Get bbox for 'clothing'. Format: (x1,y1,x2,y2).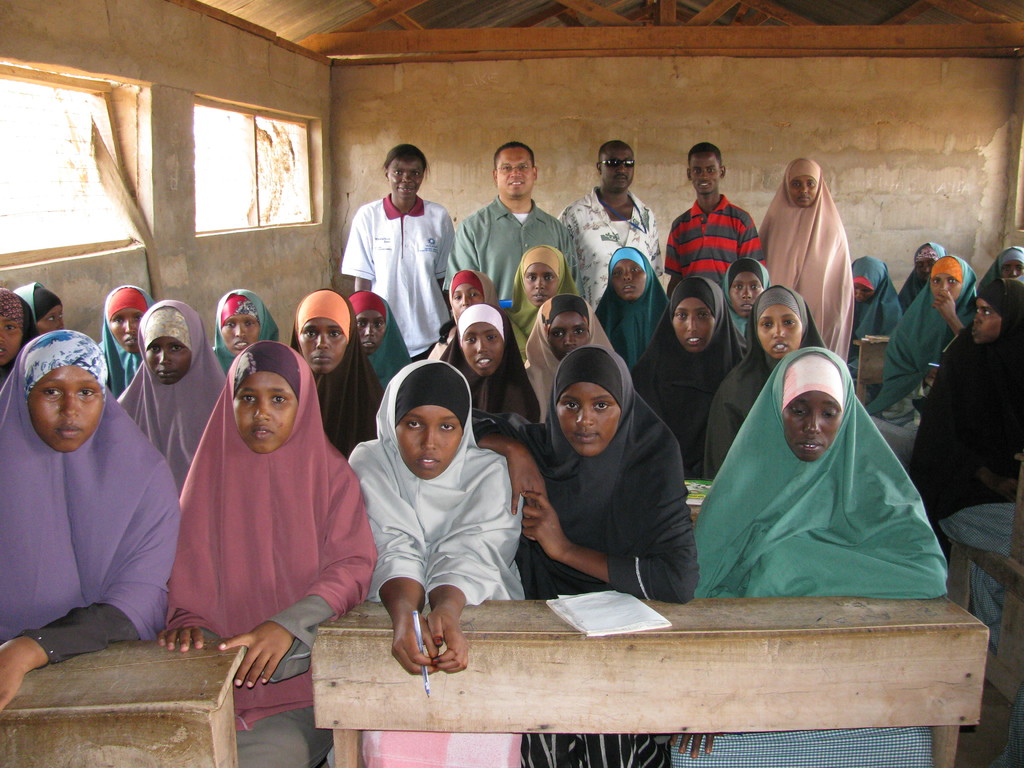
(559,188,660,279).
